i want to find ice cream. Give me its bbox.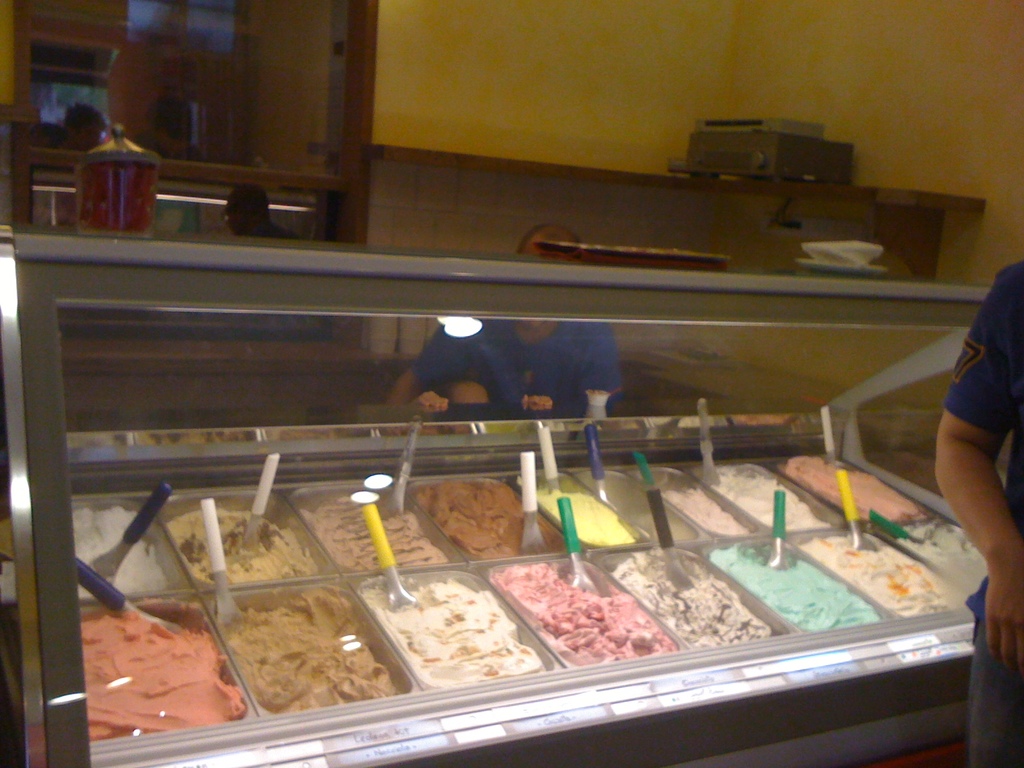
67:506:167:596.
